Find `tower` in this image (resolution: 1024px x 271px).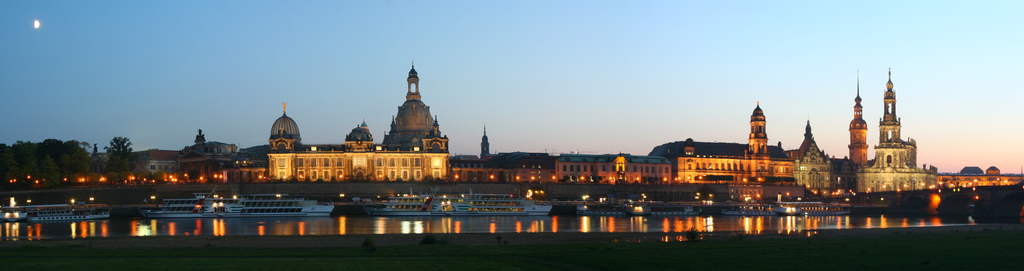
bbox=[743, 107, 778, 186].
